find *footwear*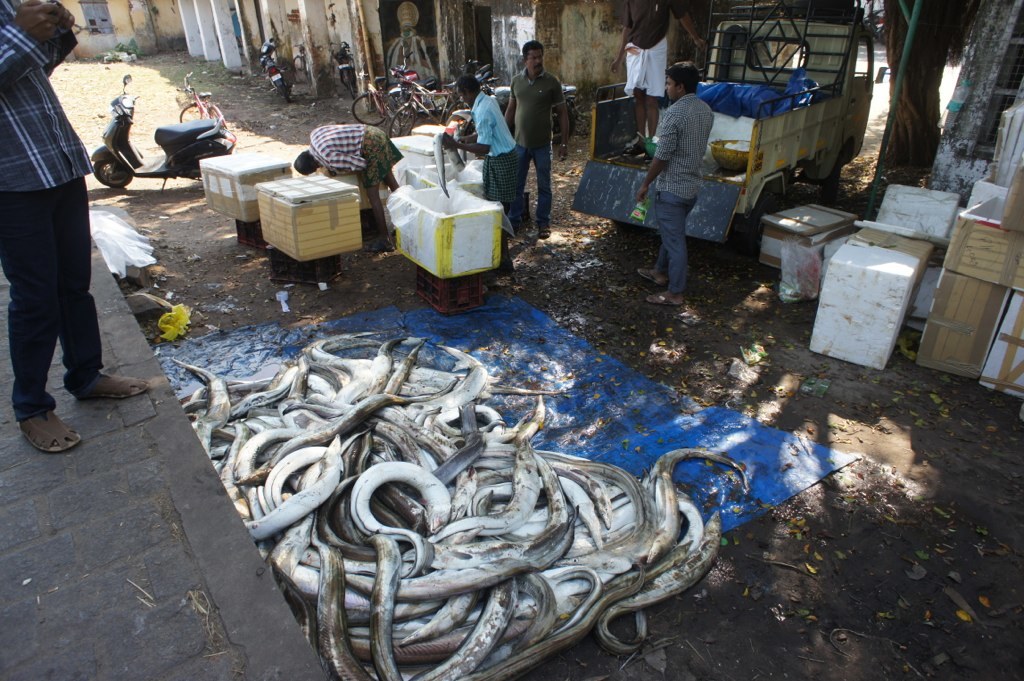
72,368,153,404
